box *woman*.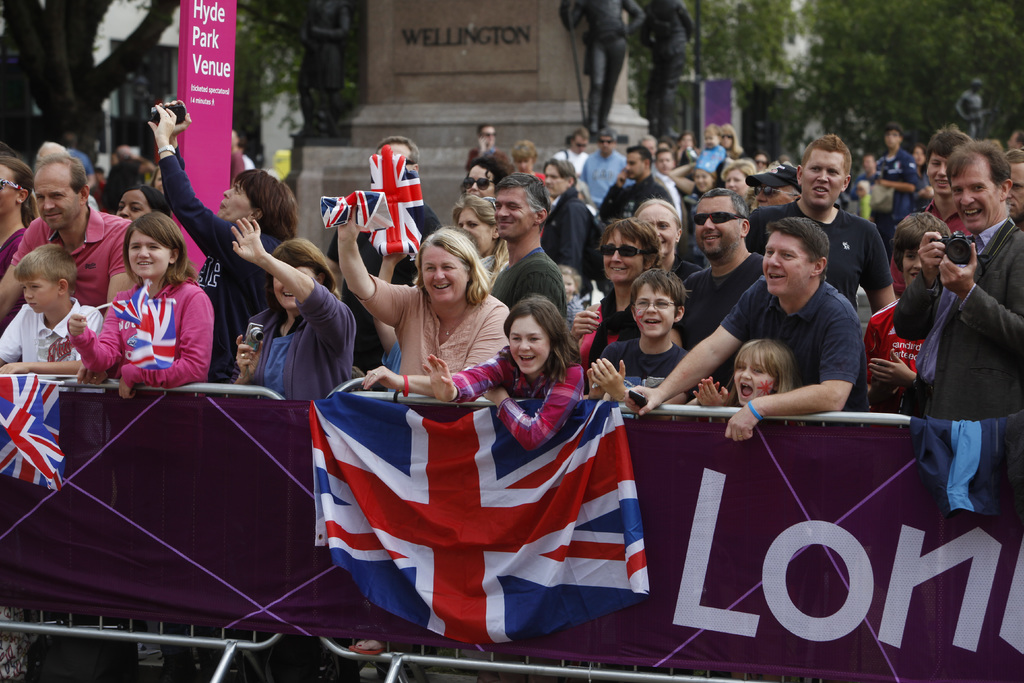
pyautogui.locateOnScreen(0, 154, 24, 281).
